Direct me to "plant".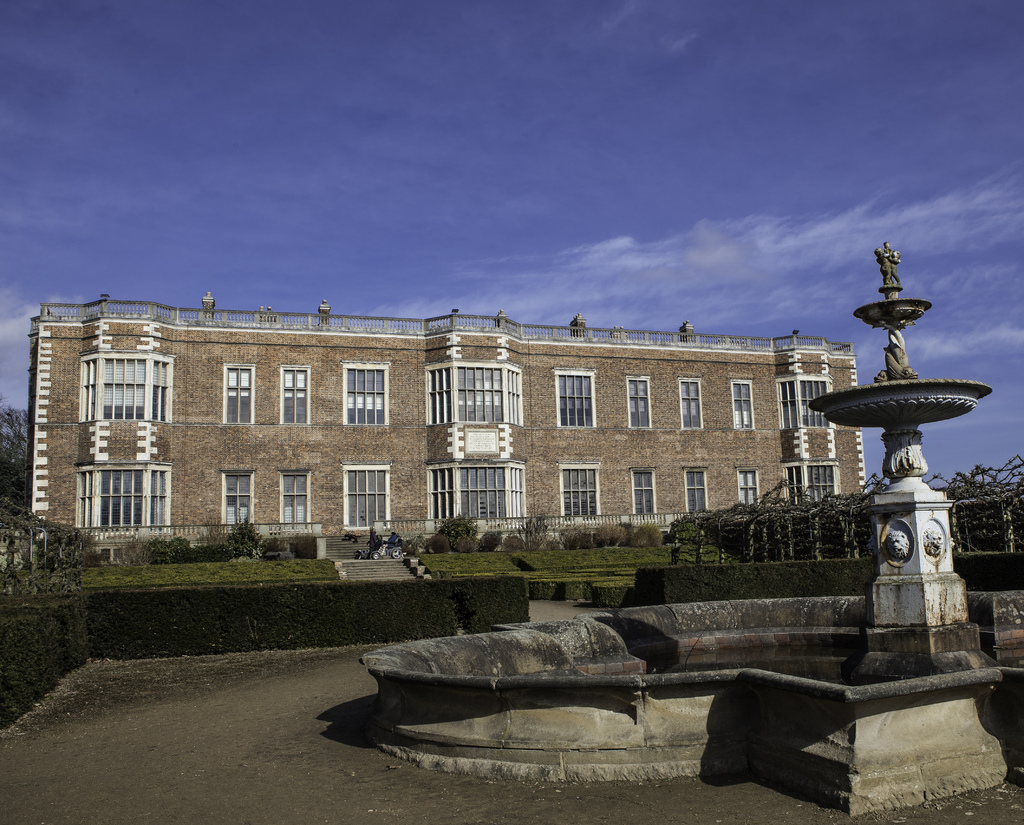
Direction: 133, 533, 193, 564.
